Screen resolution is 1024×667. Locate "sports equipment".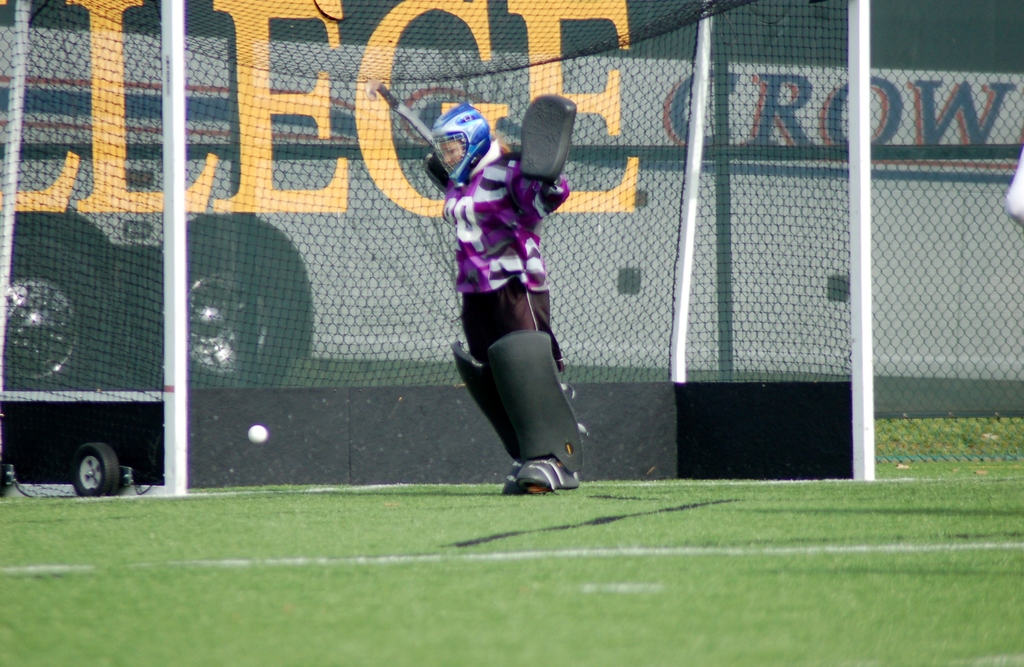
region(364, 77, 432, 148).
